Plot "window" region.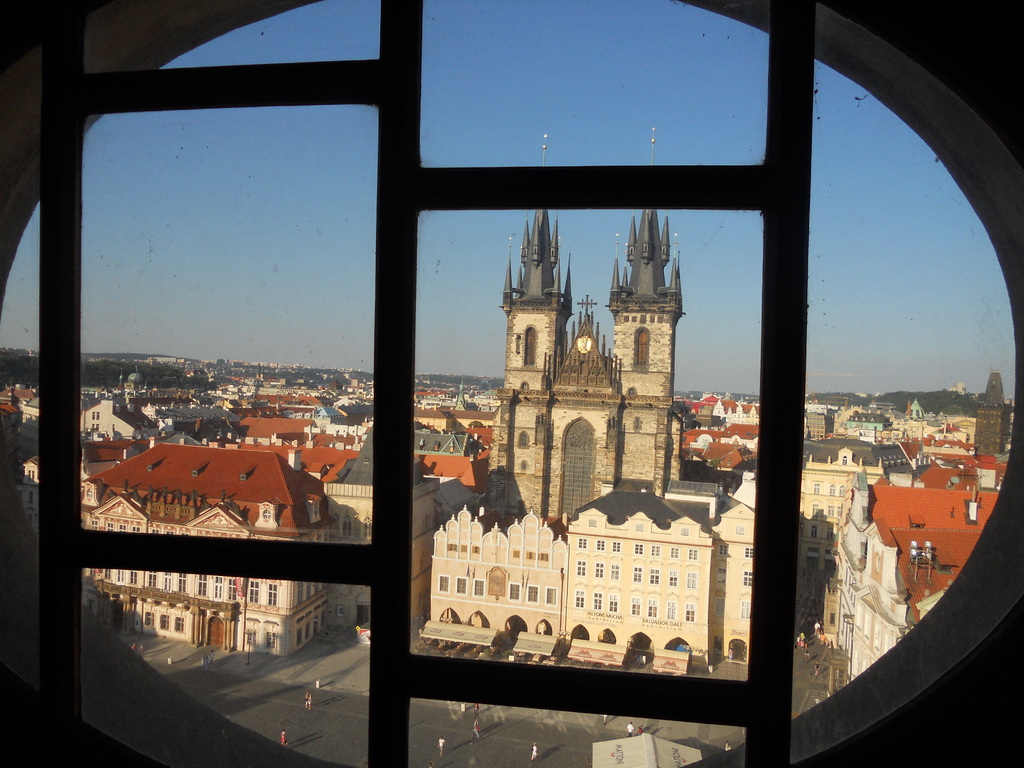
Plotted at rect(668, 603, 678, 621).
